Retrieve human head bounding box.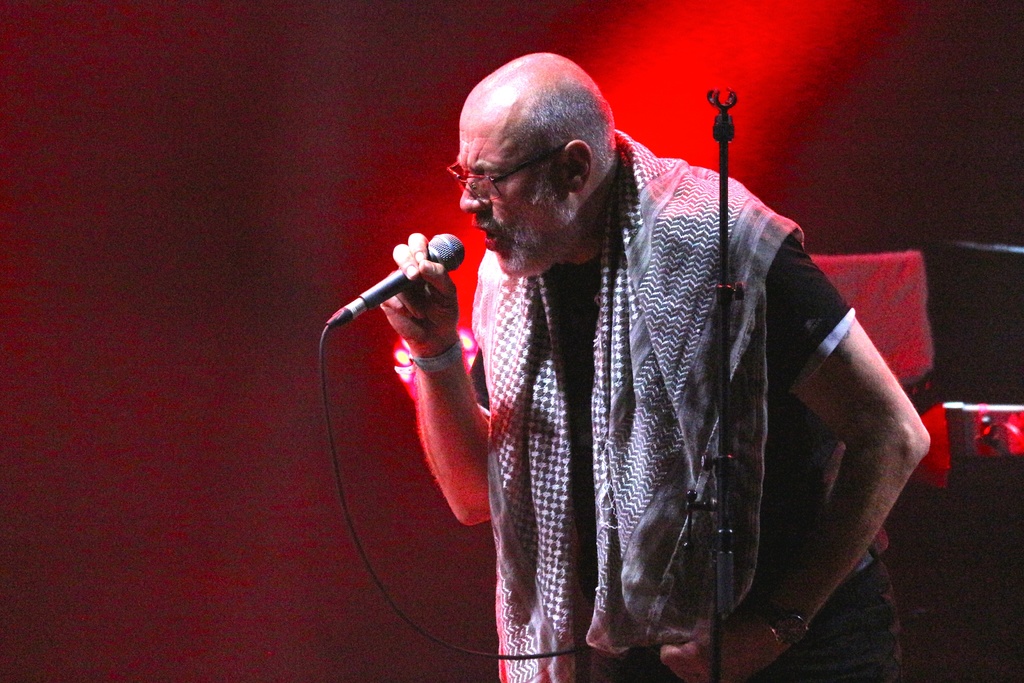
Bounding box: bbox=[443, 62, 643, 276].
